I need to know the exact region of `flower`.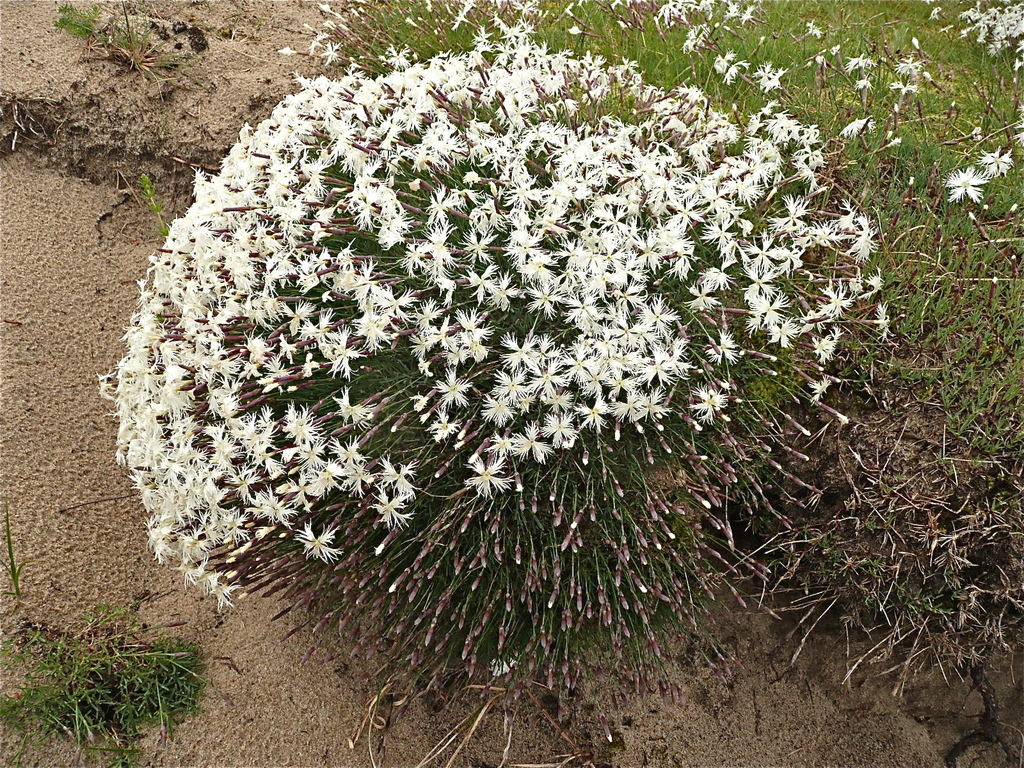
Region: Rect(941, 164, 990, 201).
